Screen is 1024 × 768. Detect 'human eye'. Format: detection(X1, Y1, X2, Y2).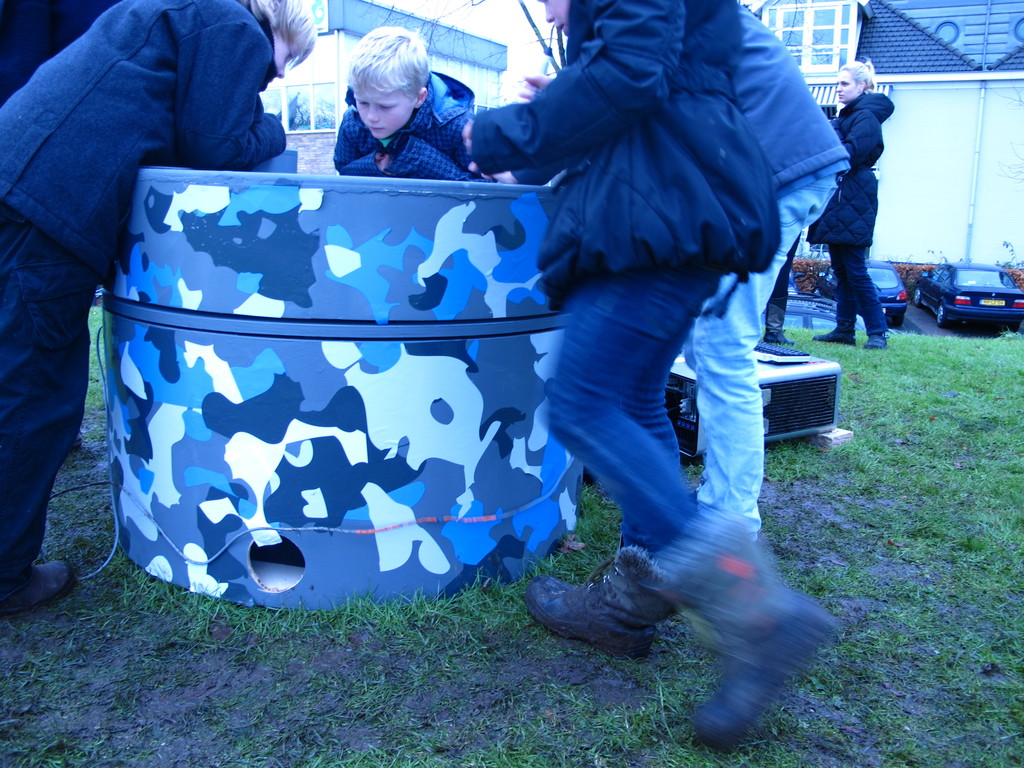
detection(356, 100, 369, 108).
